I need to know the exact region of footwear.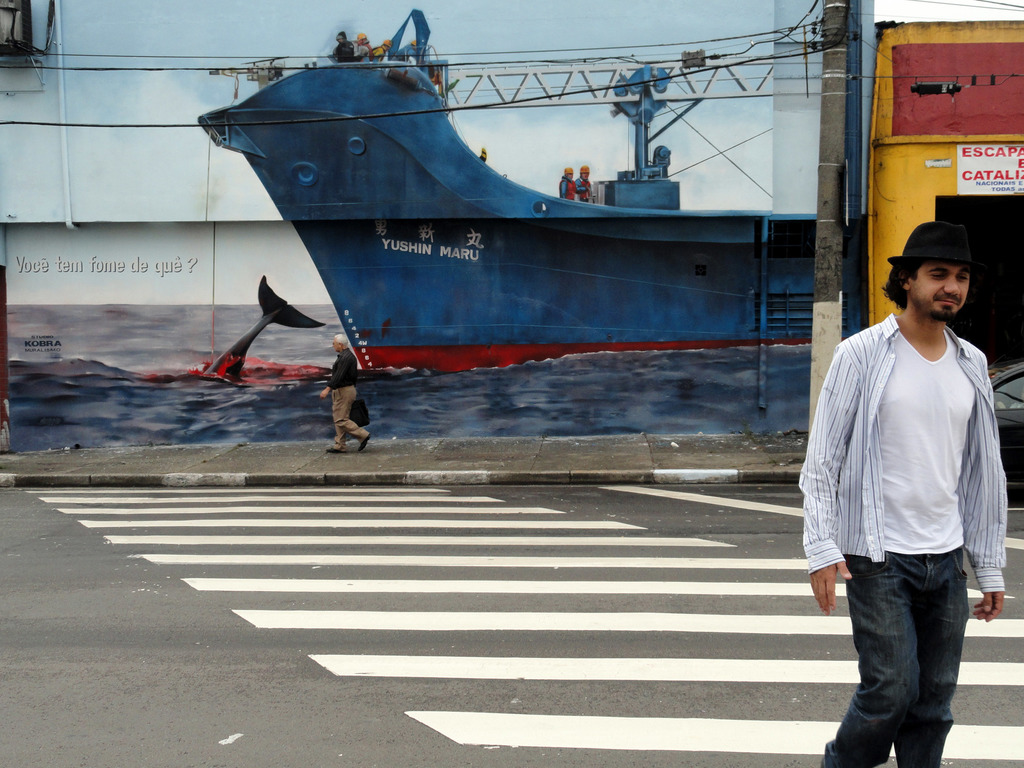
Region: (328,446,342,455).
